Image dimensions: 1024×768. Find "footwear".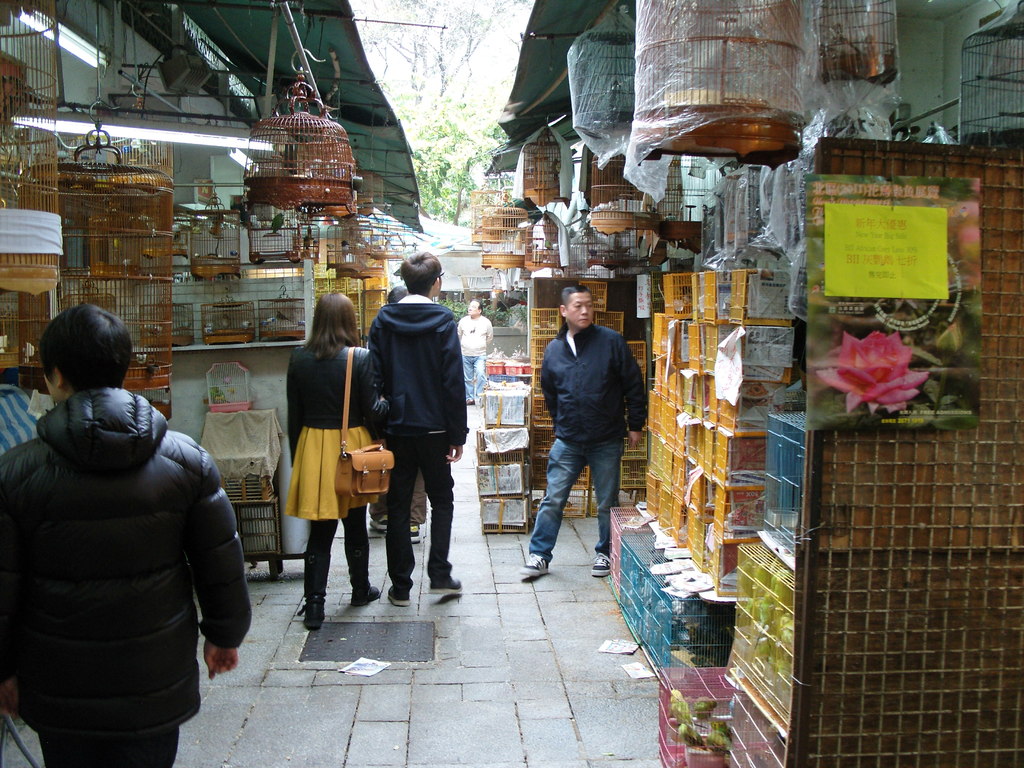
x1=370 y1=513 x2=387 y2=528.
